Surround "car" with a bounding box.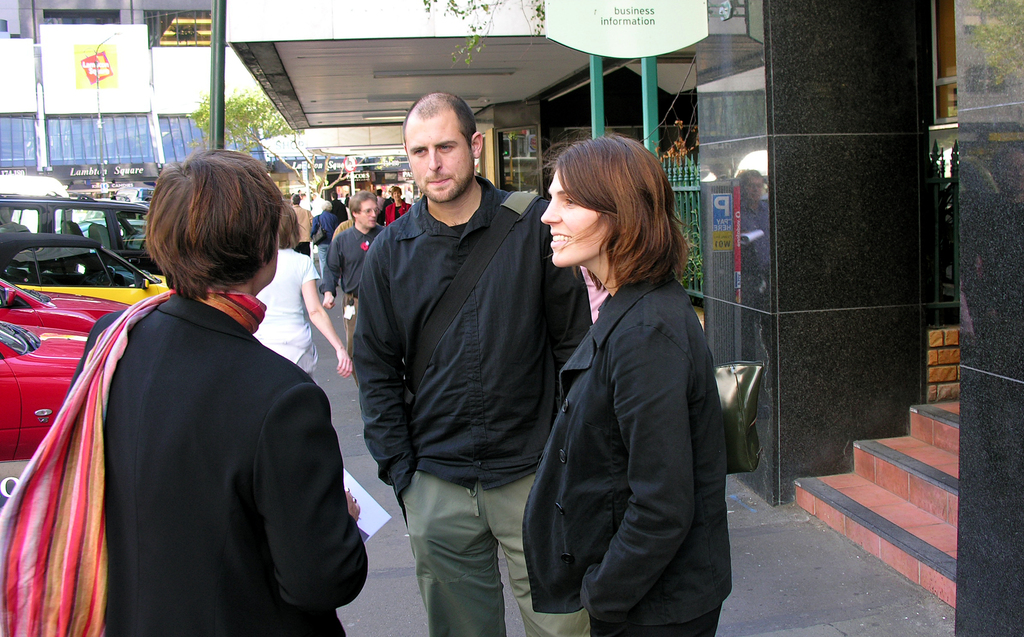
[0,232,166,323].
